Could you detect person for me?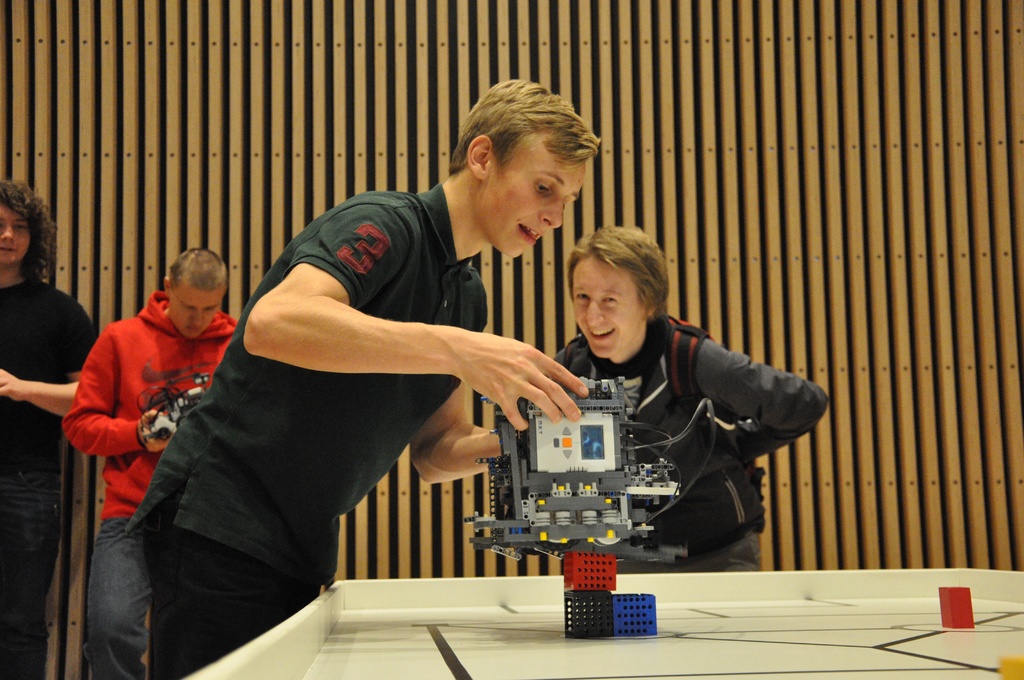
Detection result: 61/248/241/679.
